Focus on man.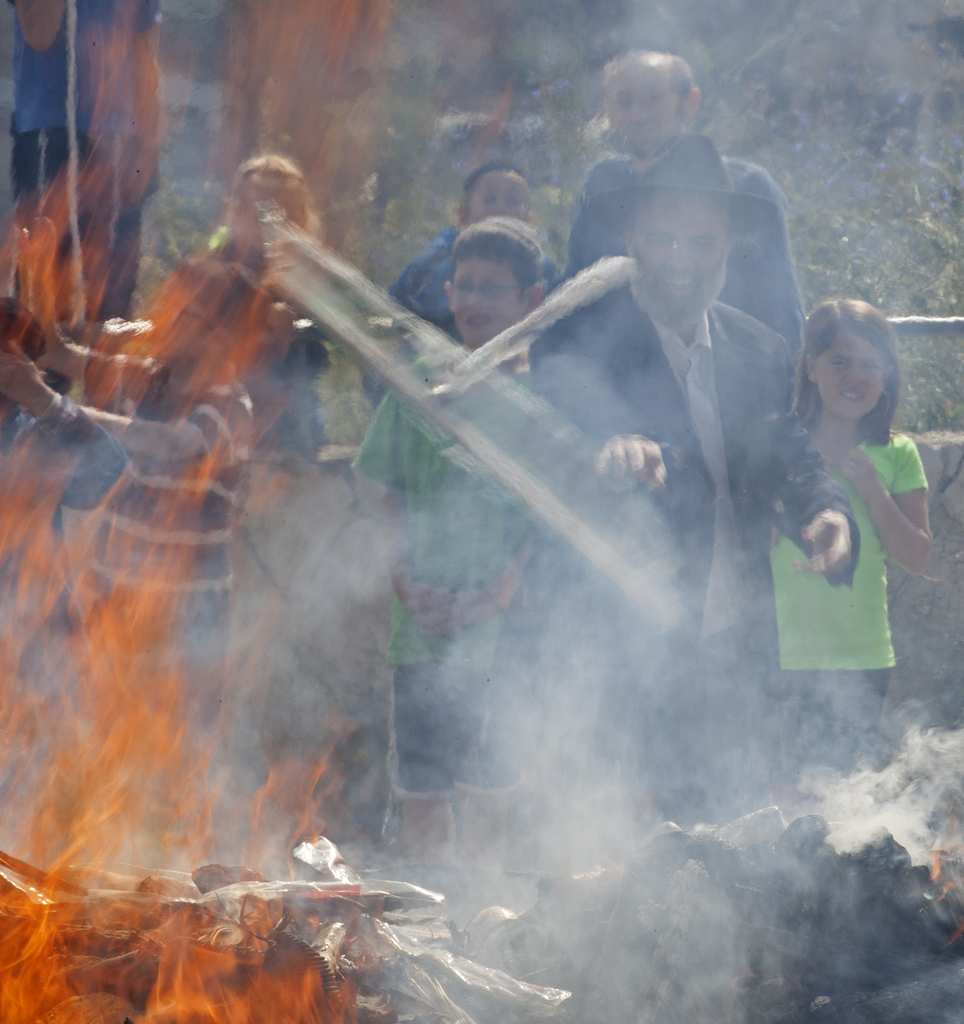
Focused at select_region(487, 135, 862, 823).
